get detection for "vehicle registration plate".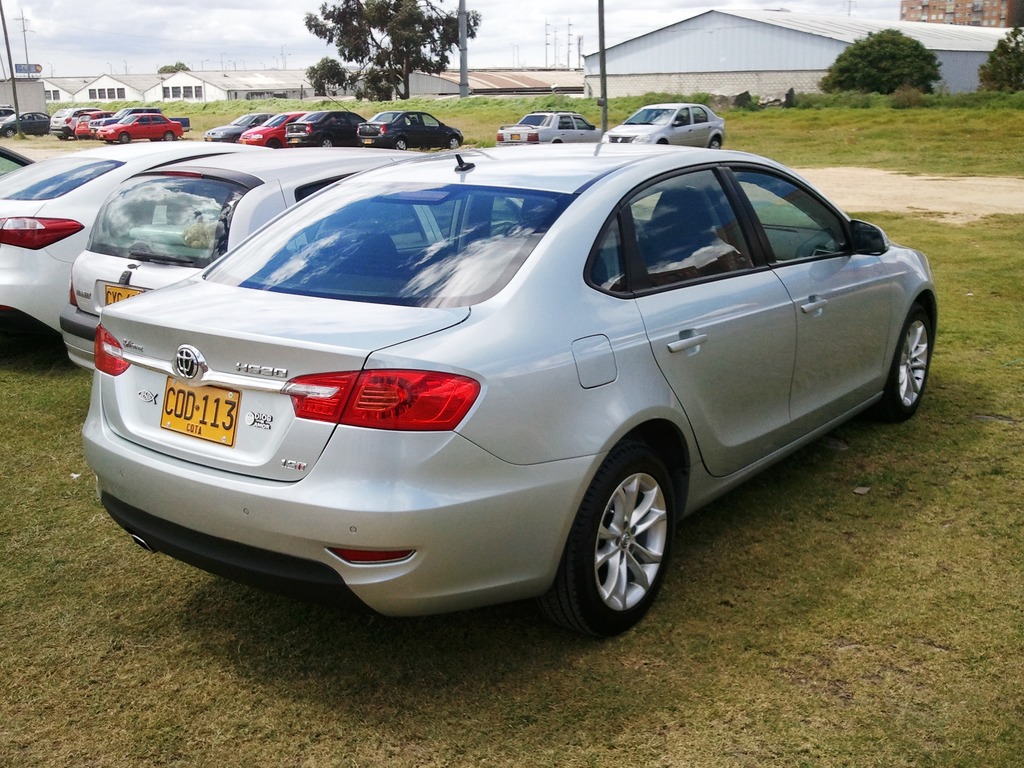
Detection: bbox=[511, 134, 520, 139].
